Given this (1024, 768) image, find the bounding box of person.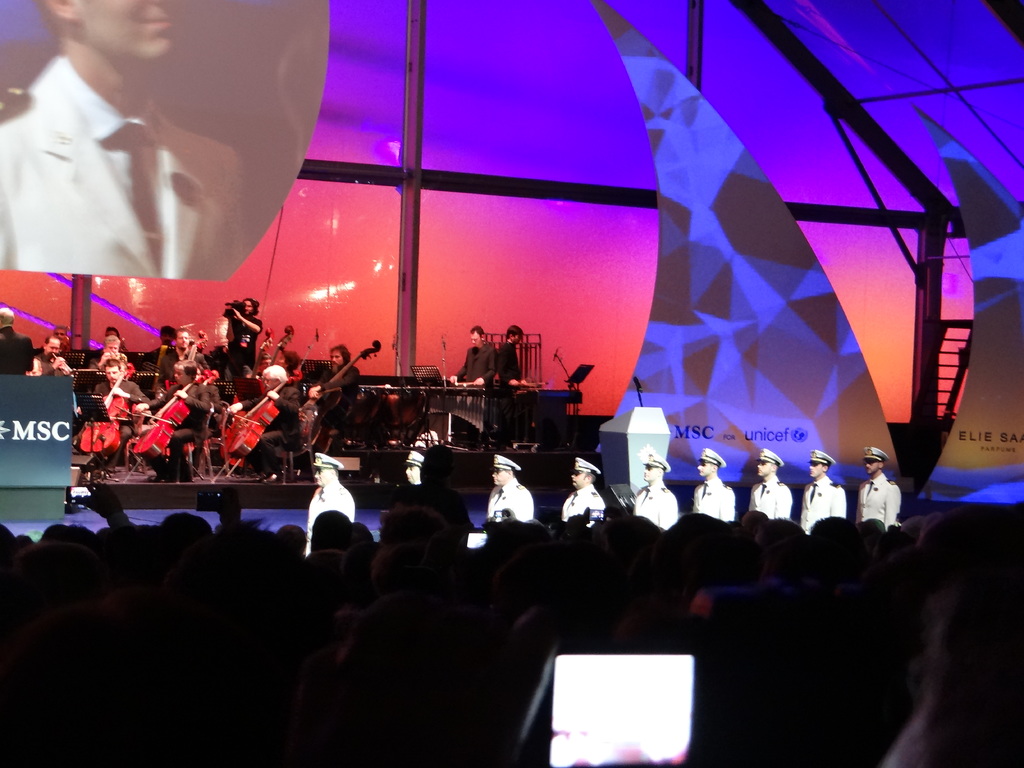
bbox=(133, 358, 214, 484).
